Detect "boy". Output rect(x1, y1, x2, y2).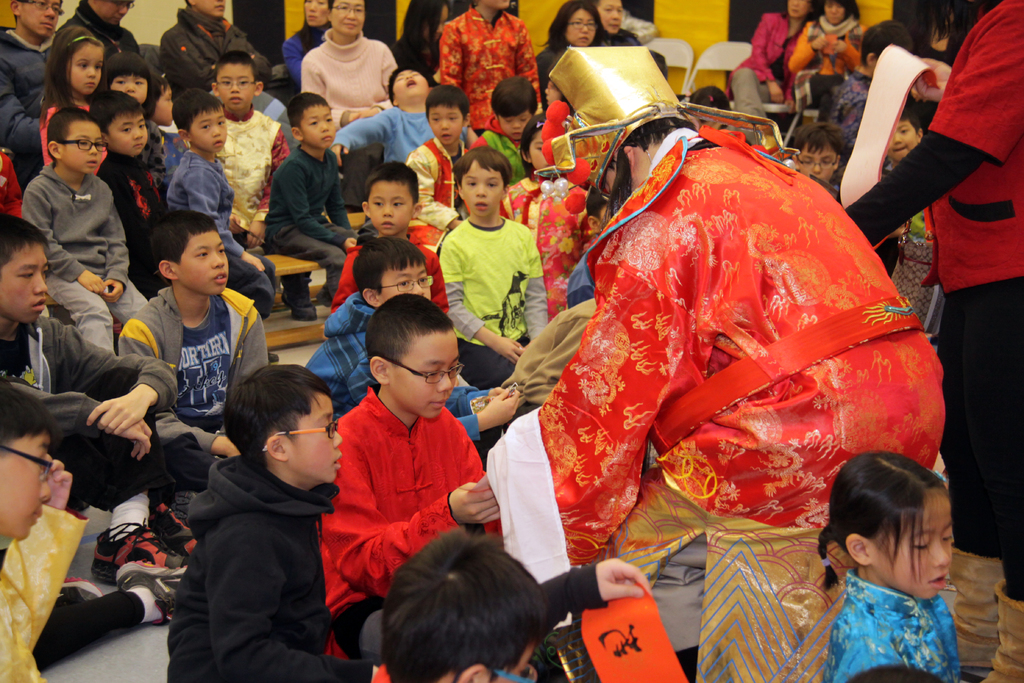
rect(307, 238, 522, 443).
